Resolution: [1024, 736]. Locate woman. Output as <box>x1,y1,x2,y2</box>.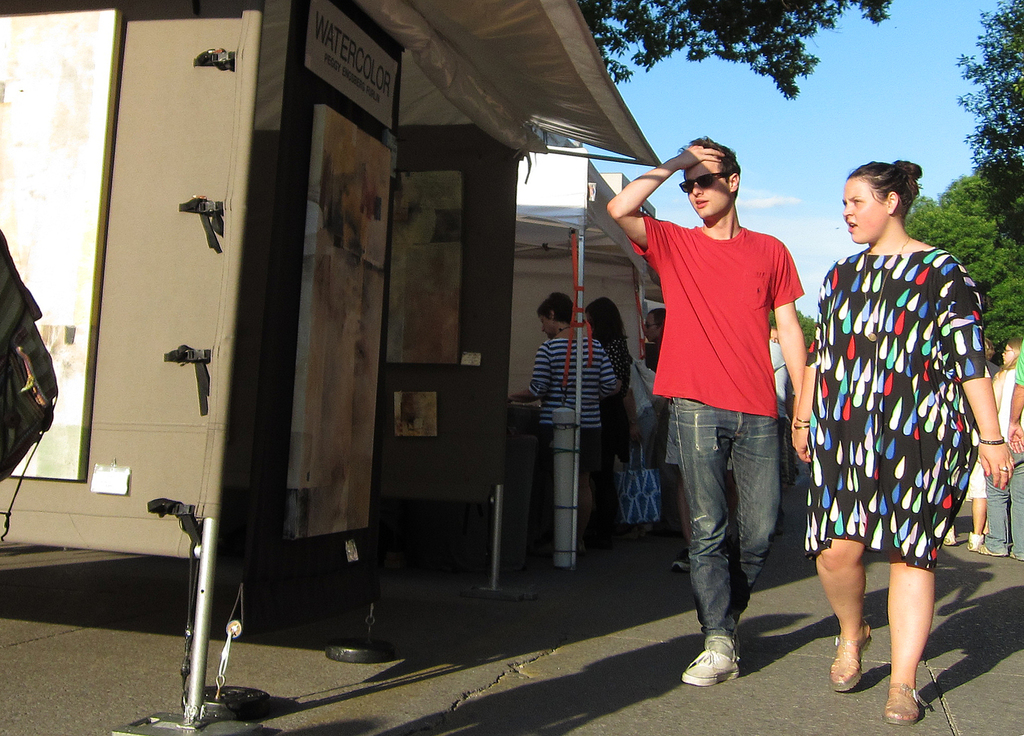
<box>989,337,1023,442</box>.
